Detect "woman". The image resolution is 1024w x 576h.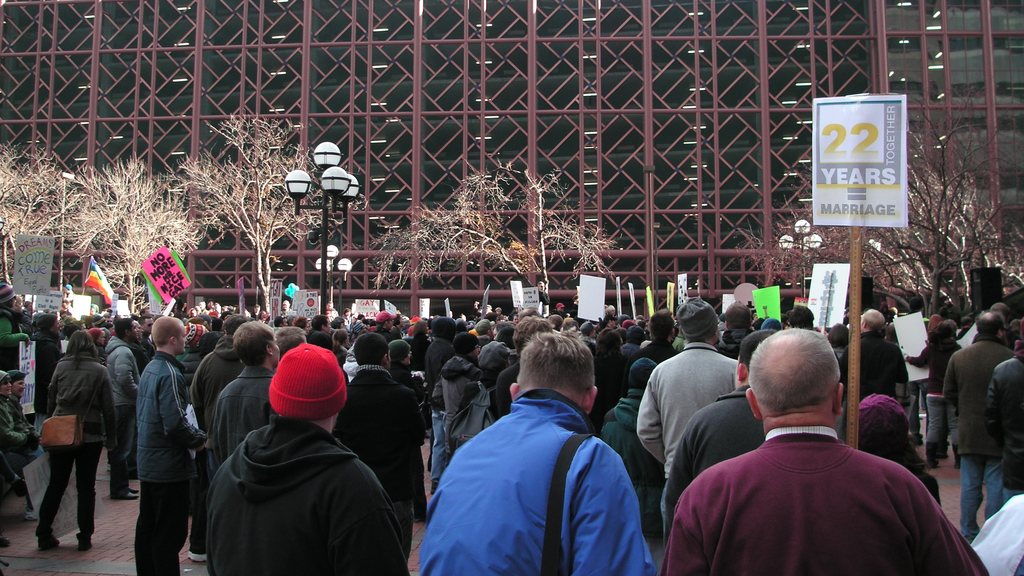
[31,334,115,554].
